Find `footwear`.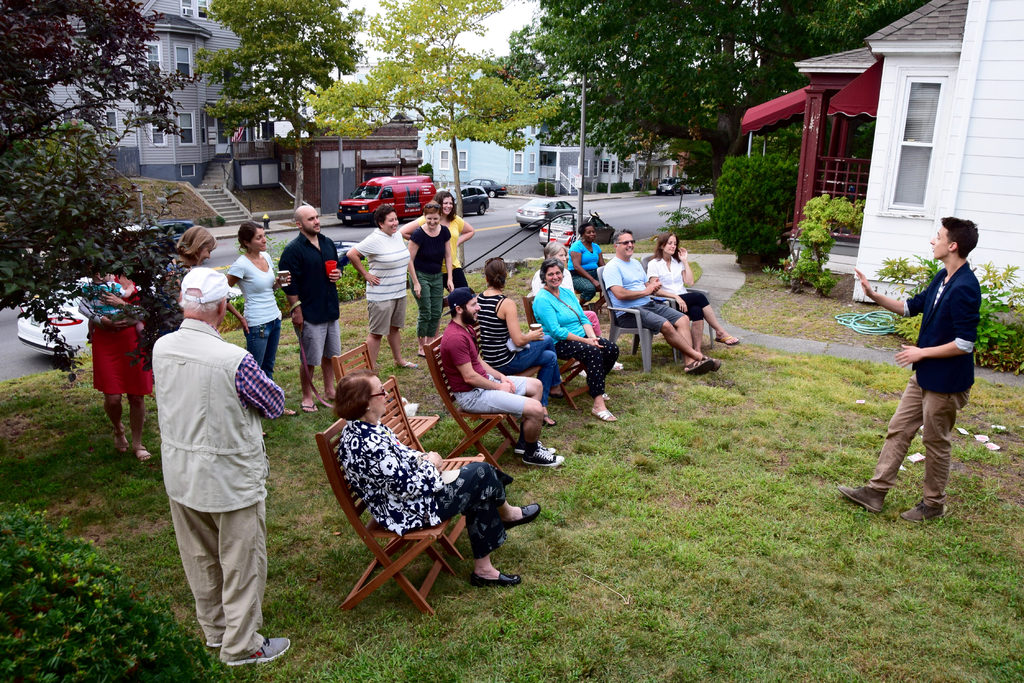
select_region(504, 499, 540, 529).
